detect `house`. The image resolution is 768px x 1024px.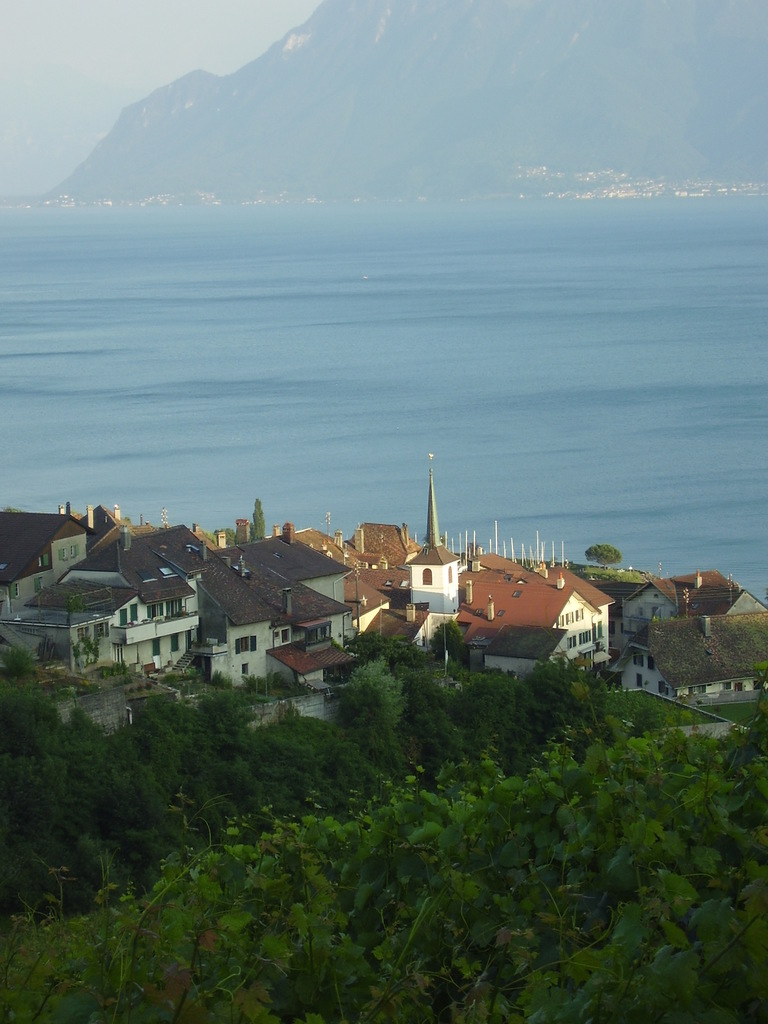
<region>0, 559, 47, 643</region>.
